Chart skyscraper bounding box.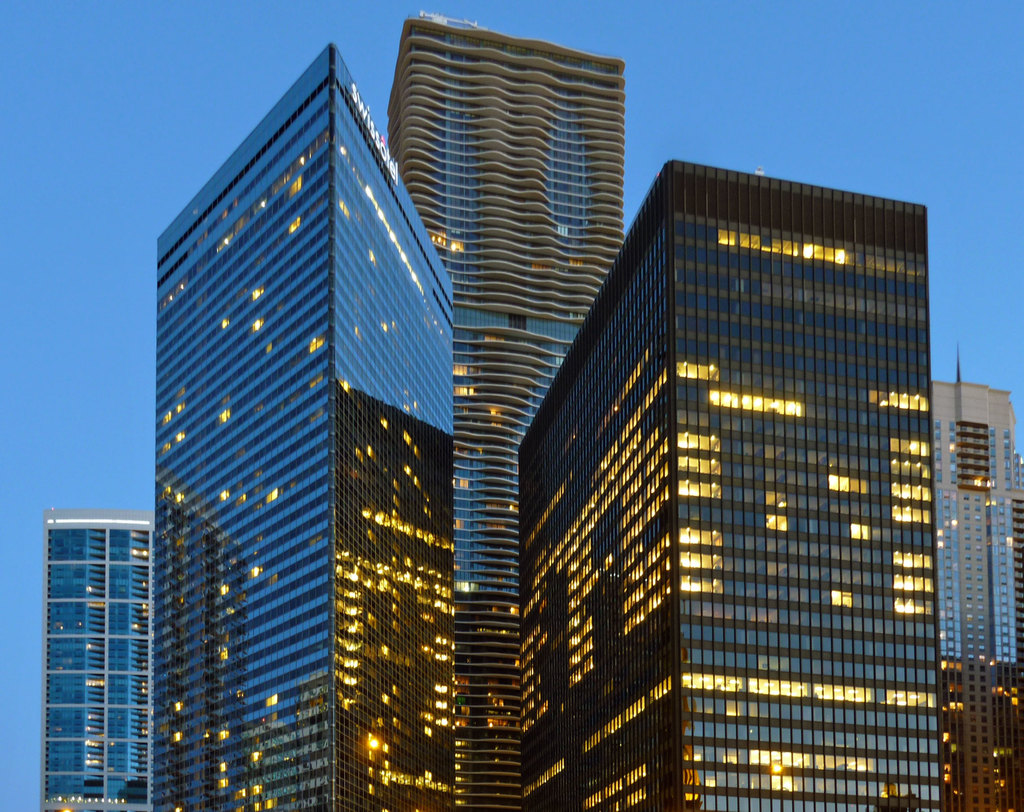
Charted: BBox(378, 8, 635, 811).
